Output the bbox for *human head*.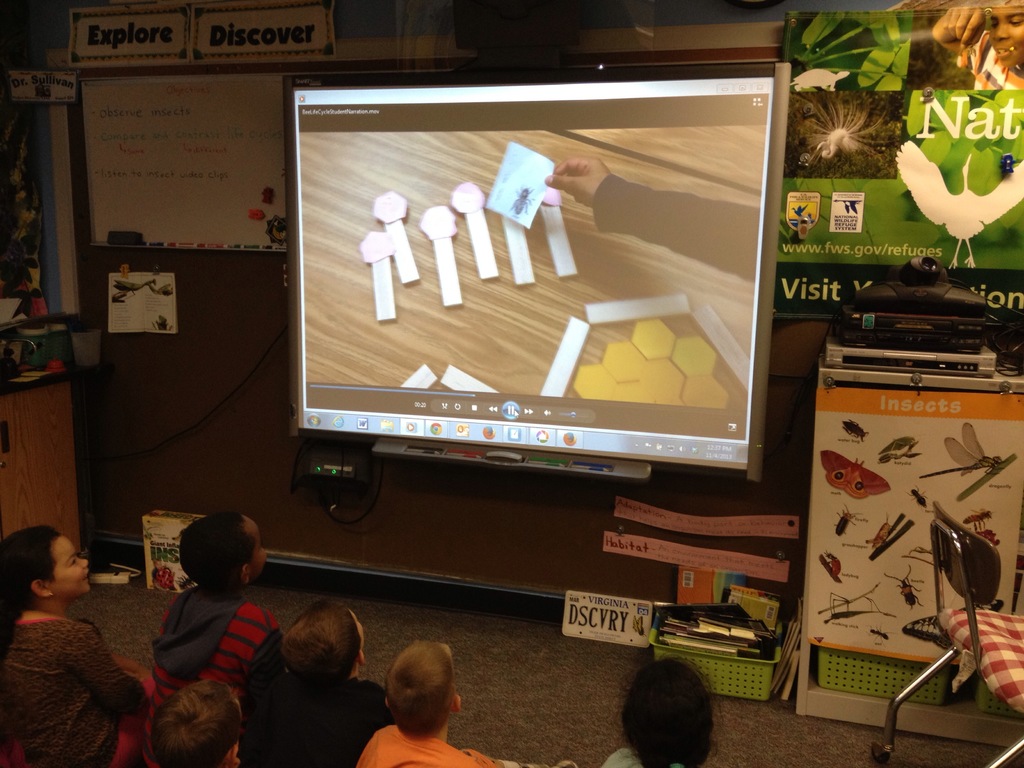
(left=982, top=0, right=1023, bottom=73).
